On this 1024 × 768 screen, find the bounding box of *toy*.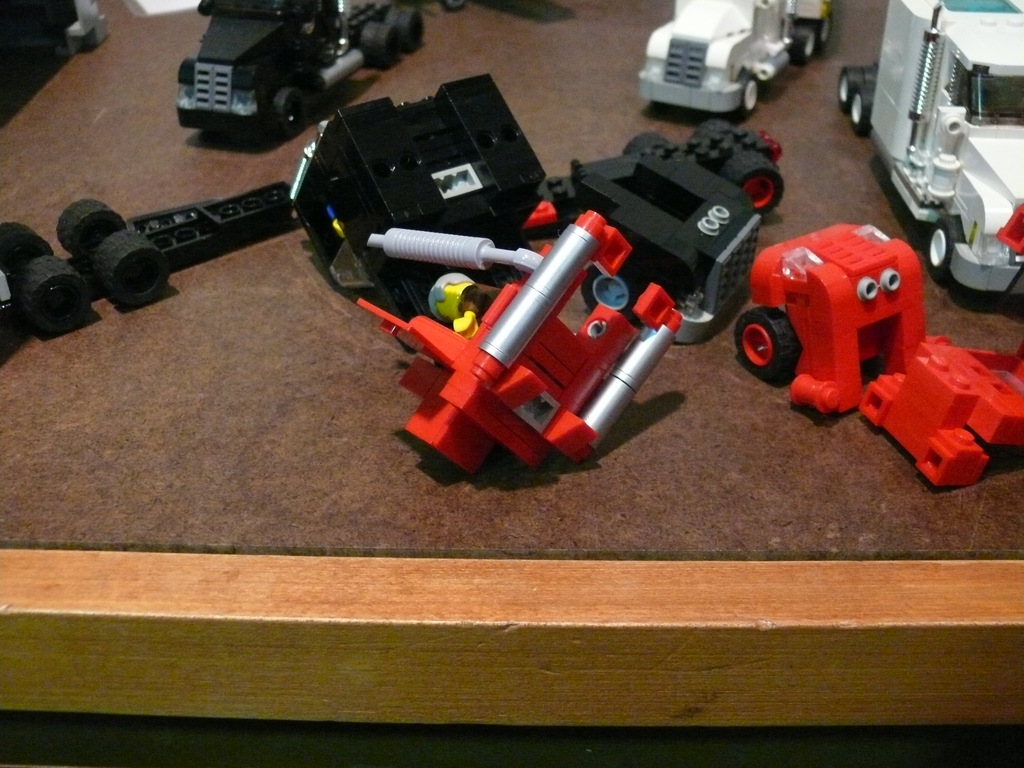
Bounding box: Rect(179, 0, 423, 140).
